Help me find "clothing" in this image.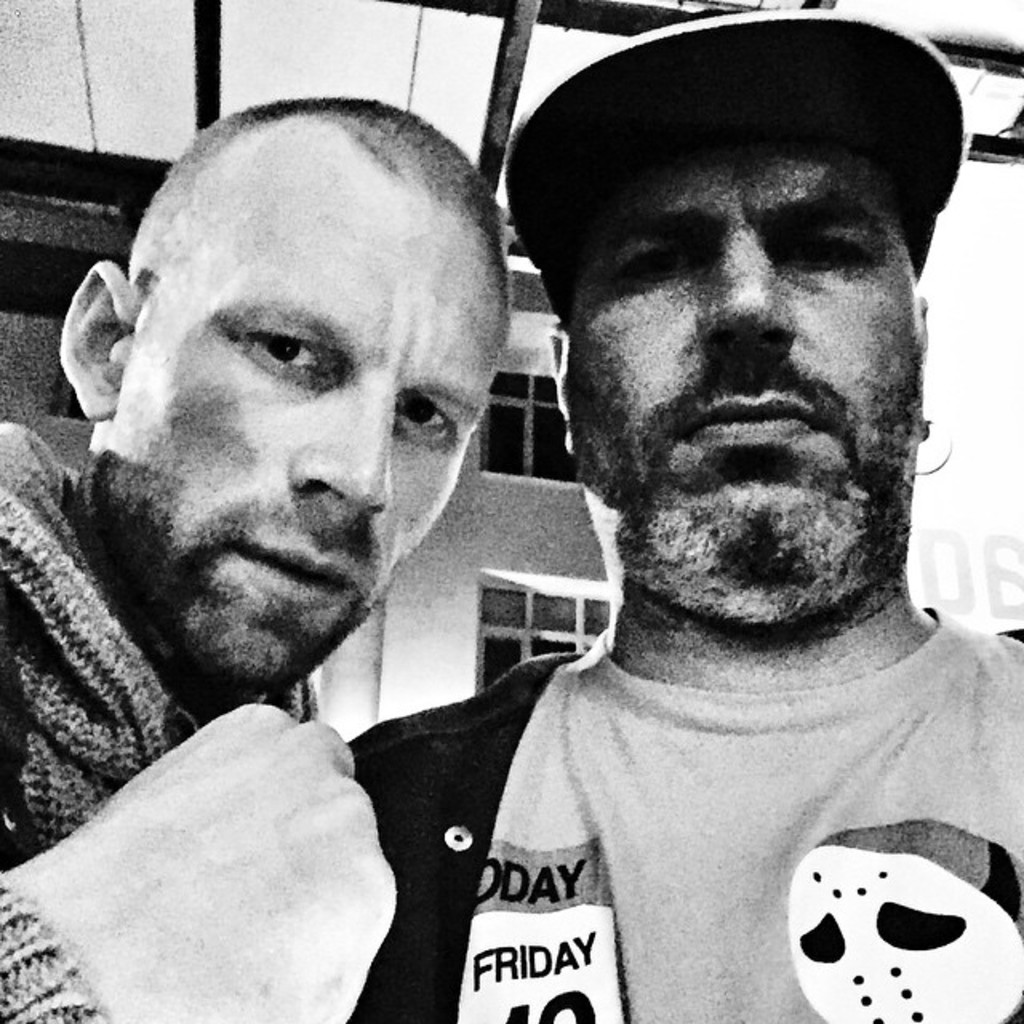
Found it: 0, 427, 315, 1022.
